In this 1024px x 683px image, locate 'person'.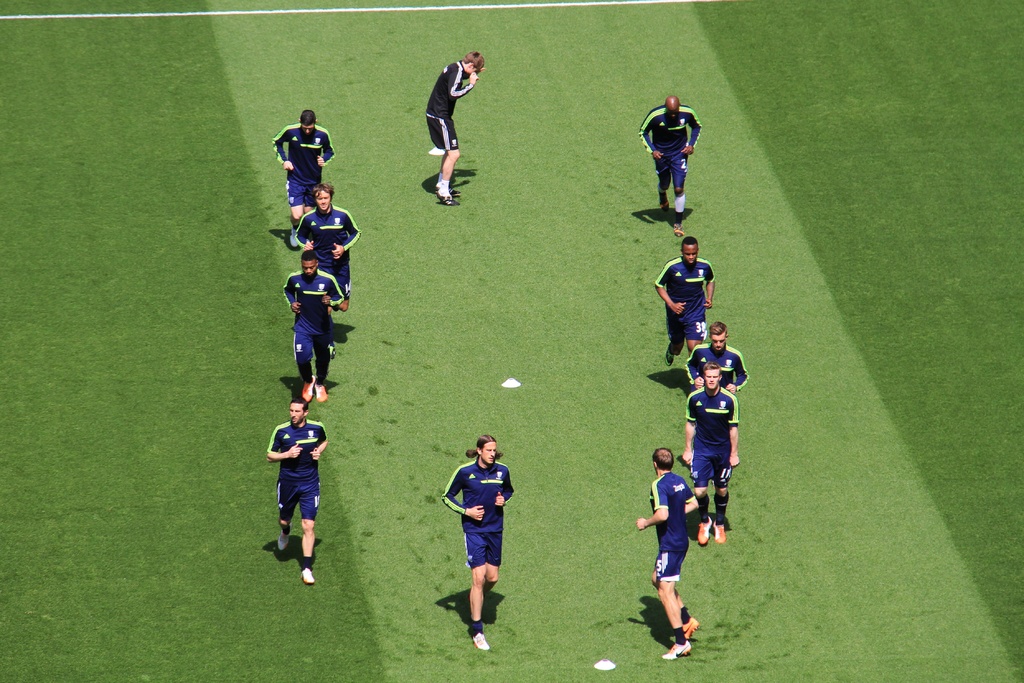
Bounding box: Rect(679, 361, 744, 544).
